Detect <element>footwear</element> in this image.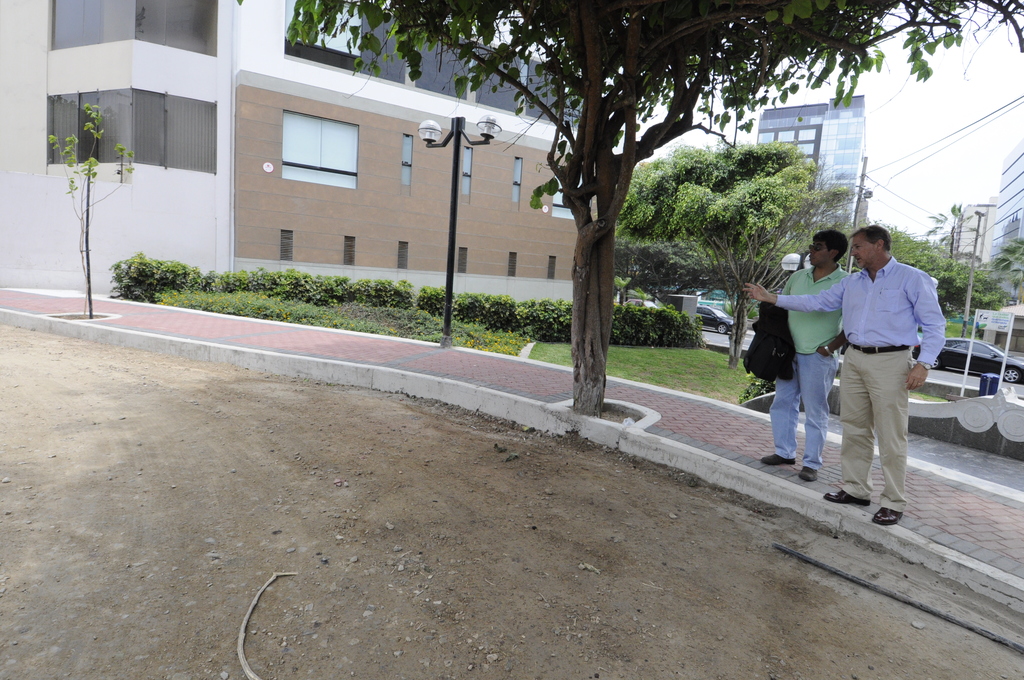
Detection: [left=869, top=499, right=908, bottom=527].
